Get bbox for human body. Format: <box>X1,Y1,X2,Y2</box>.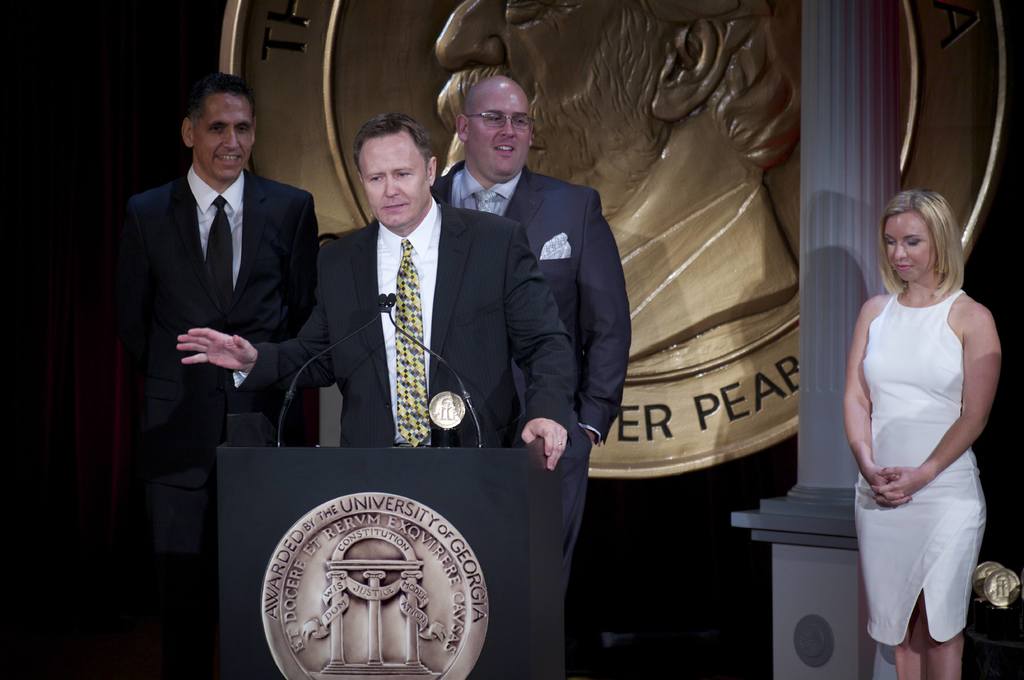
<box>173,193,578,471</box>.
